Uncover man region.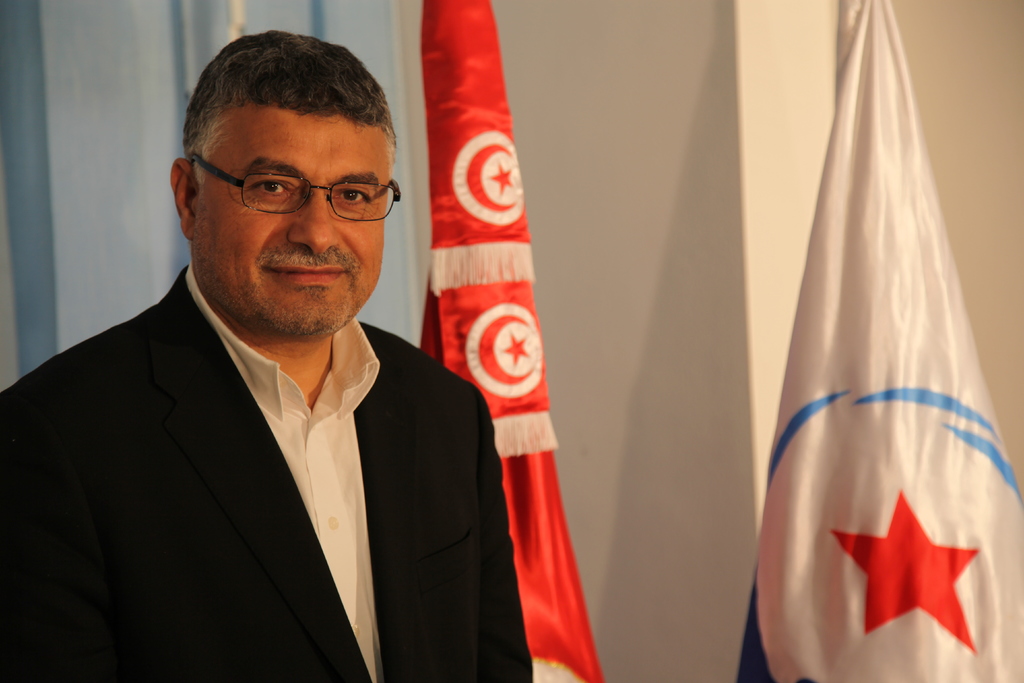
Uncovered: {"left": 93, "top": 13, "right": 513, "bottom": 659}.
